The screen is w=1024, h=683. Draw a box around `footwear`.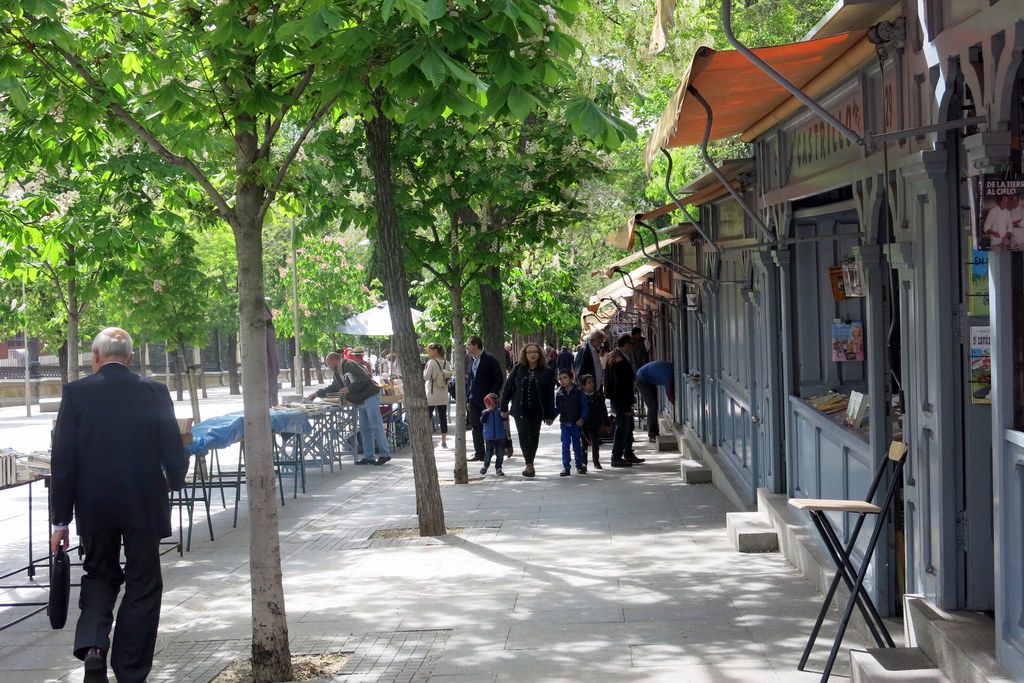
bbox=(478, 465, 491, 474).
